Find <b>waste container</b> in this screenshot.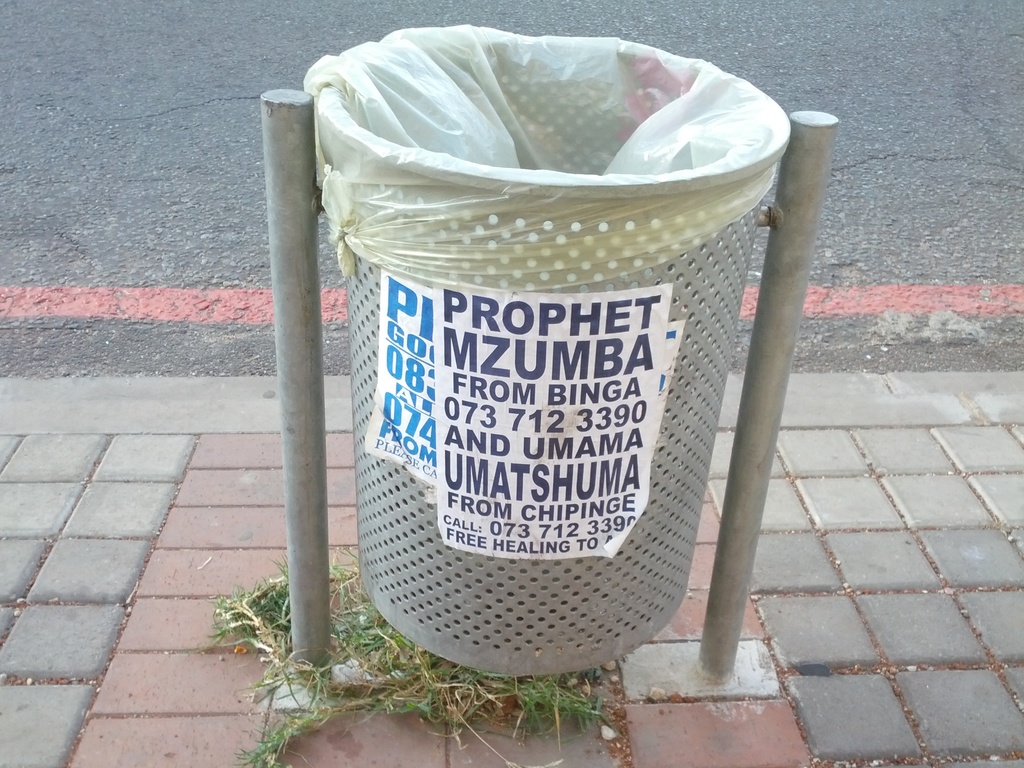
The bounding box for <b>waste container</b> is (289, 84, 805, 744).
